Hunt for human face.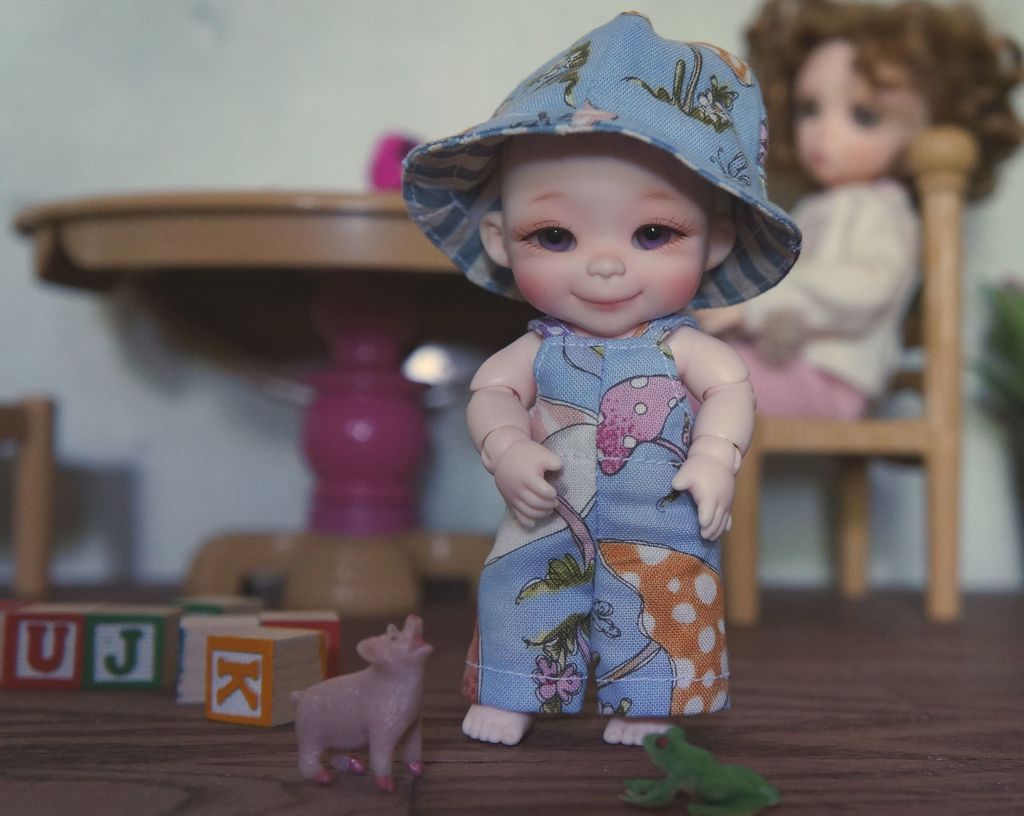
Hunted down at [500, 133, 712, 336].
